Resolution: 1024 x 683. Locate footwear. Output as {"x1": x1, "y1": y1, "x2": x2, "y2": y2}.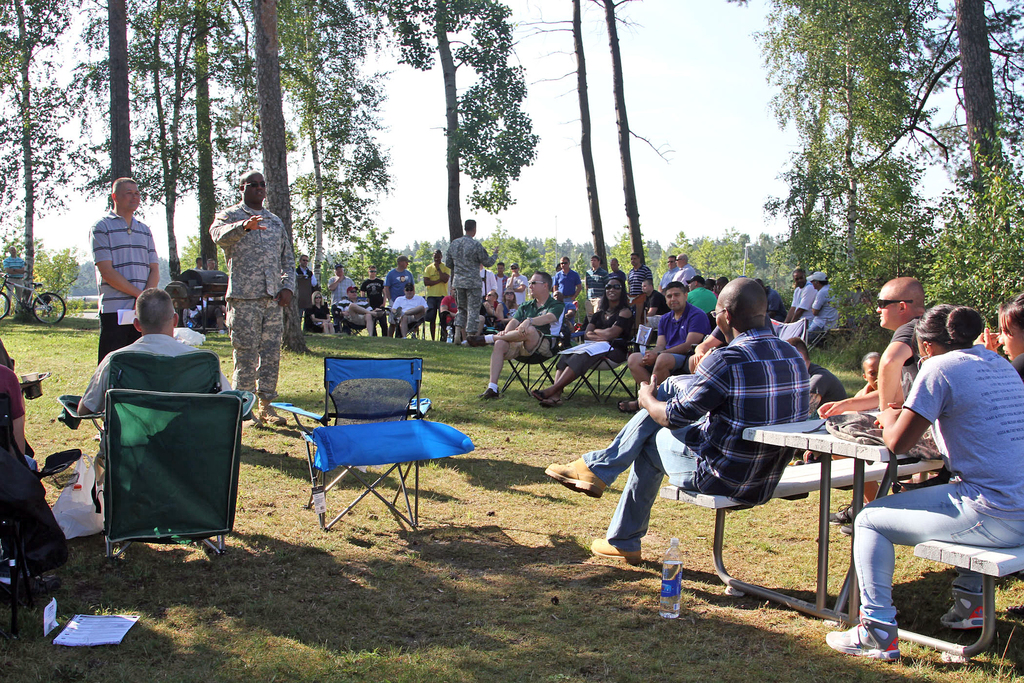
{"x1": 837, "y1": 520, "x2": 856, "y2": 534}.
